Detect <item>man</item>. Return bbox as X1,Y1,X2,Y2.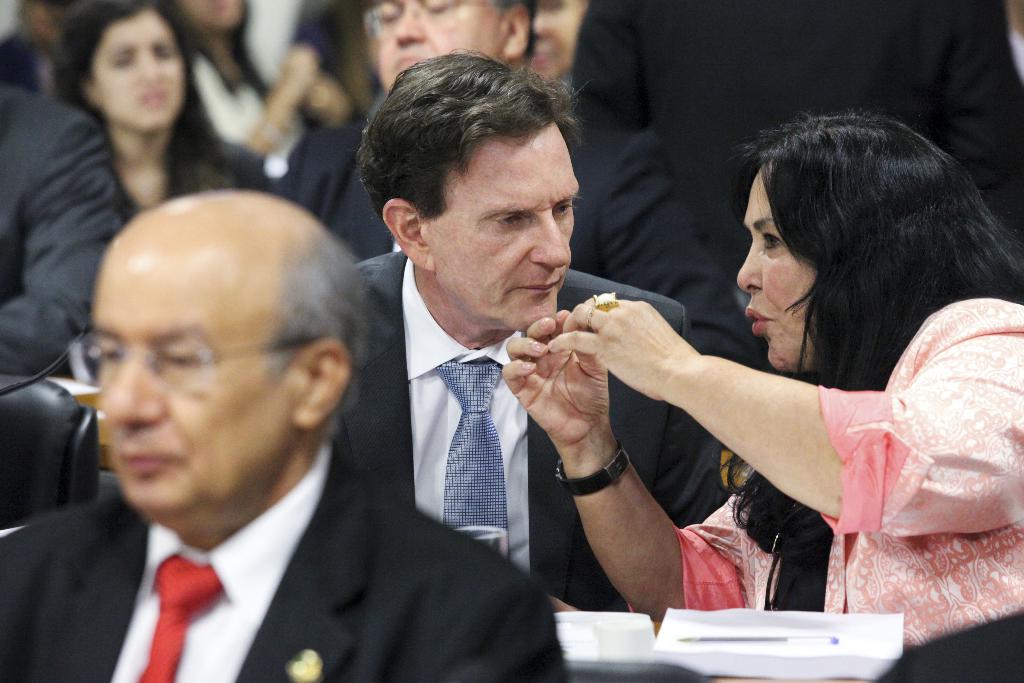
348,47,733,619.
